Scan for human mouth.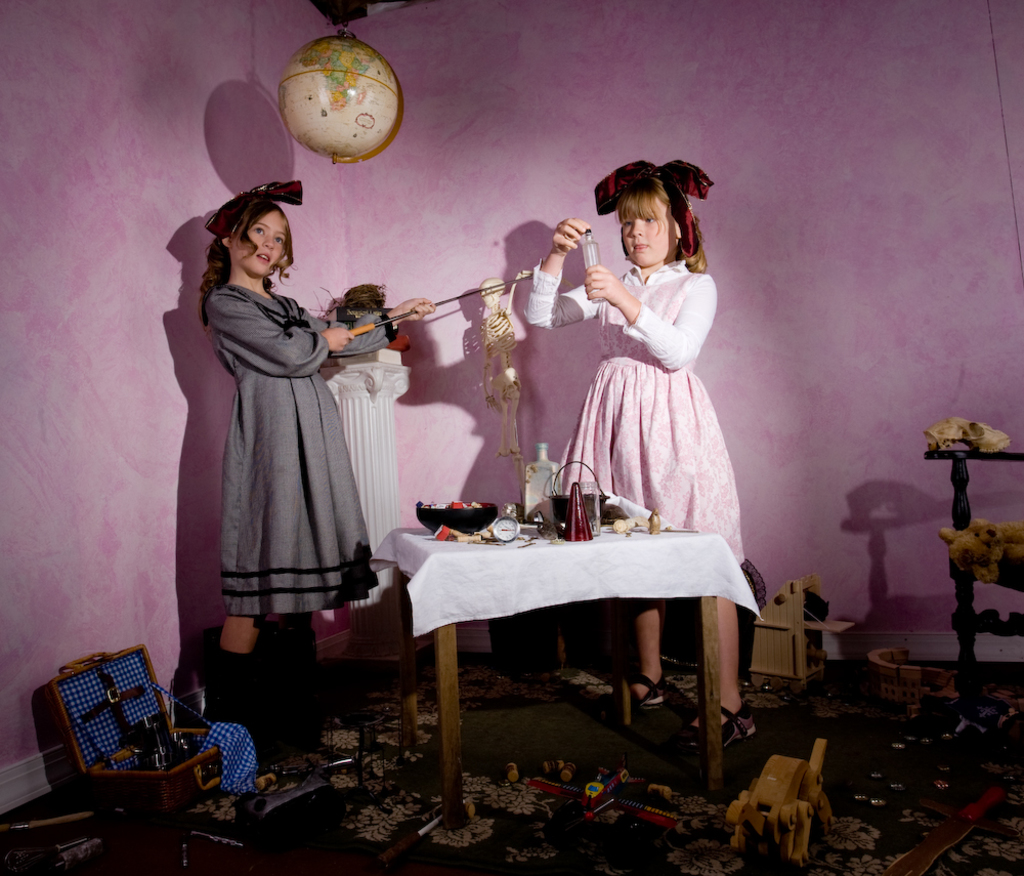
Scan result: locate(257, 258, 263, 259).
